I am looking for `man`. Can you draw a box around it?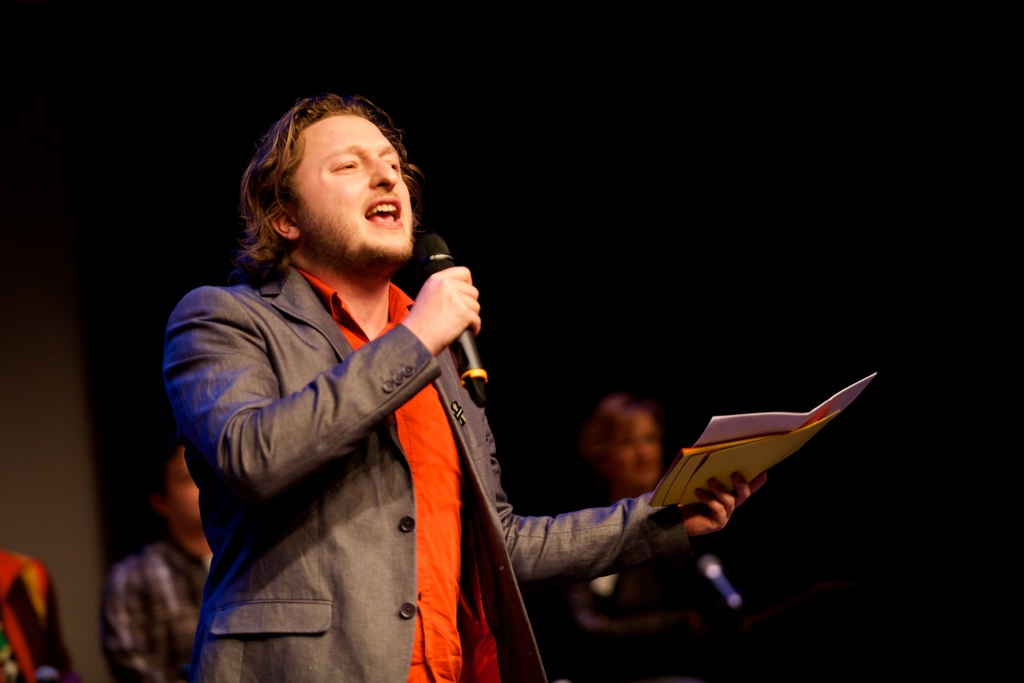
Sure, the bounding box is x1=166, y1=99, x2=753, y2=668.
